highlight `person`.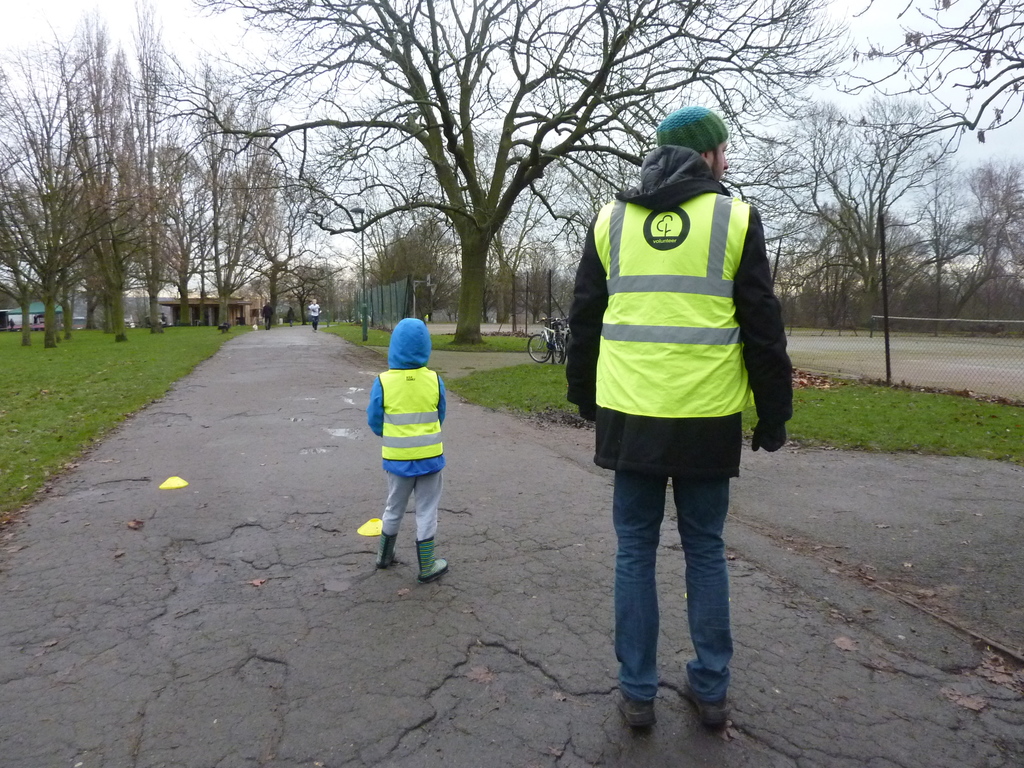
Highlighted region: [566, 110, 794, 723].
